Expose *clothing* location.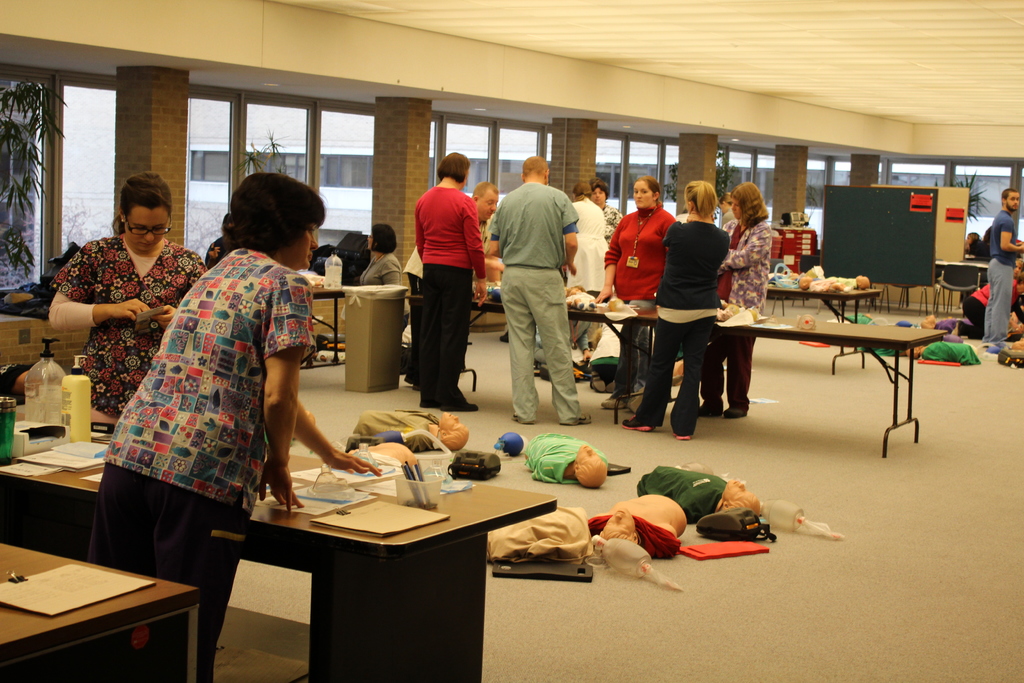
Exposed at bbox=(715, 220, 774, 420).
